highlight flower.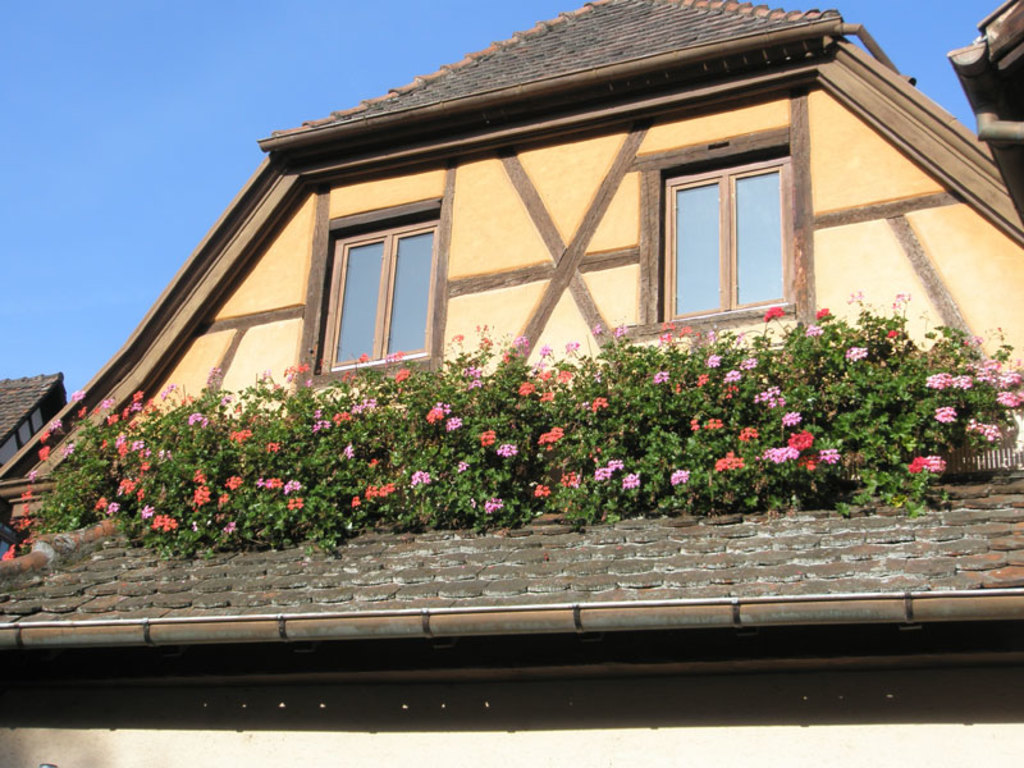
Highlighted region: box=[184, 408, 206, 428].
